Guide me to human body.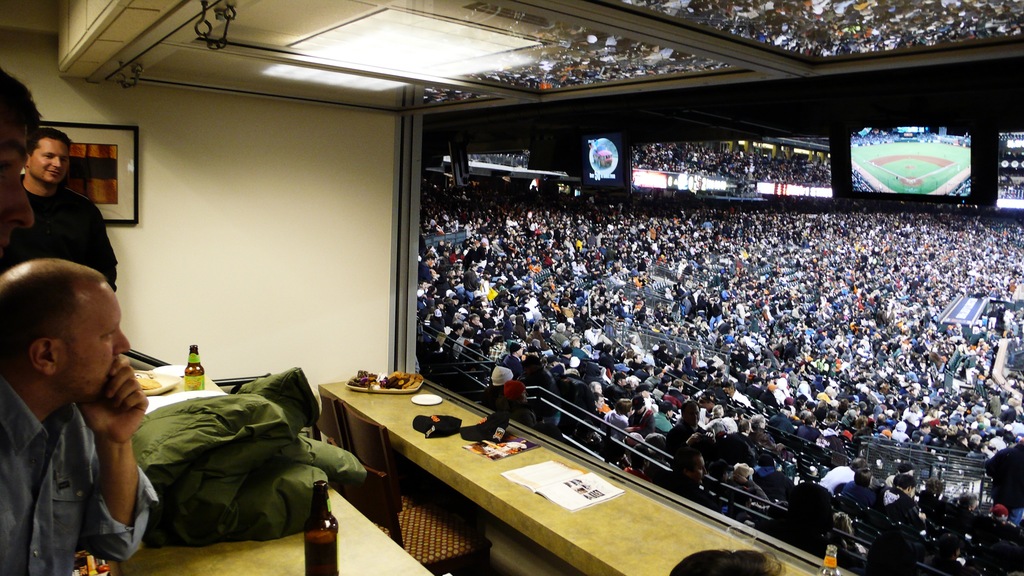
Guidance: 460:282:461:302.
